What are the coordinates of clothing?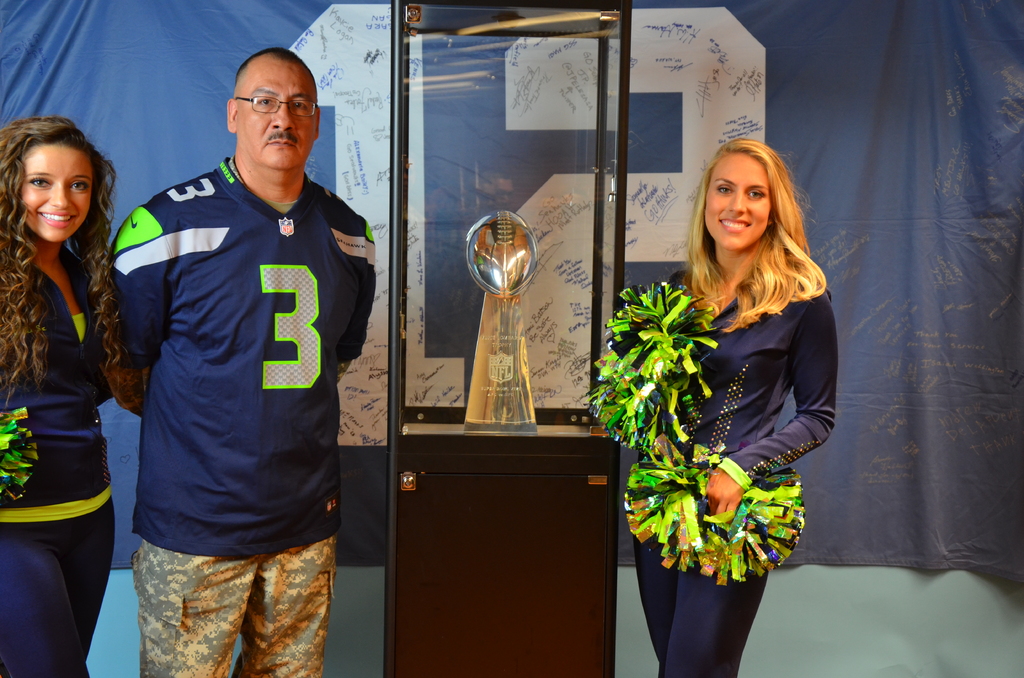
detection(110, 156, 372, 677).
